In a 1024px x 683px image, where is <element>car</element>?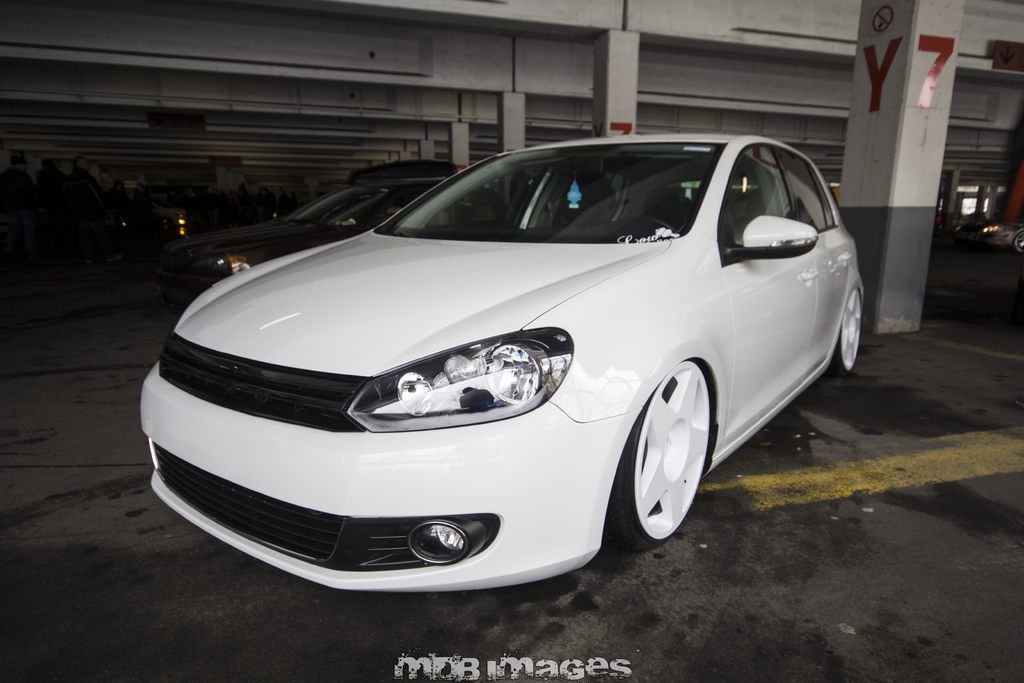
[936, 207, 945, 237].
